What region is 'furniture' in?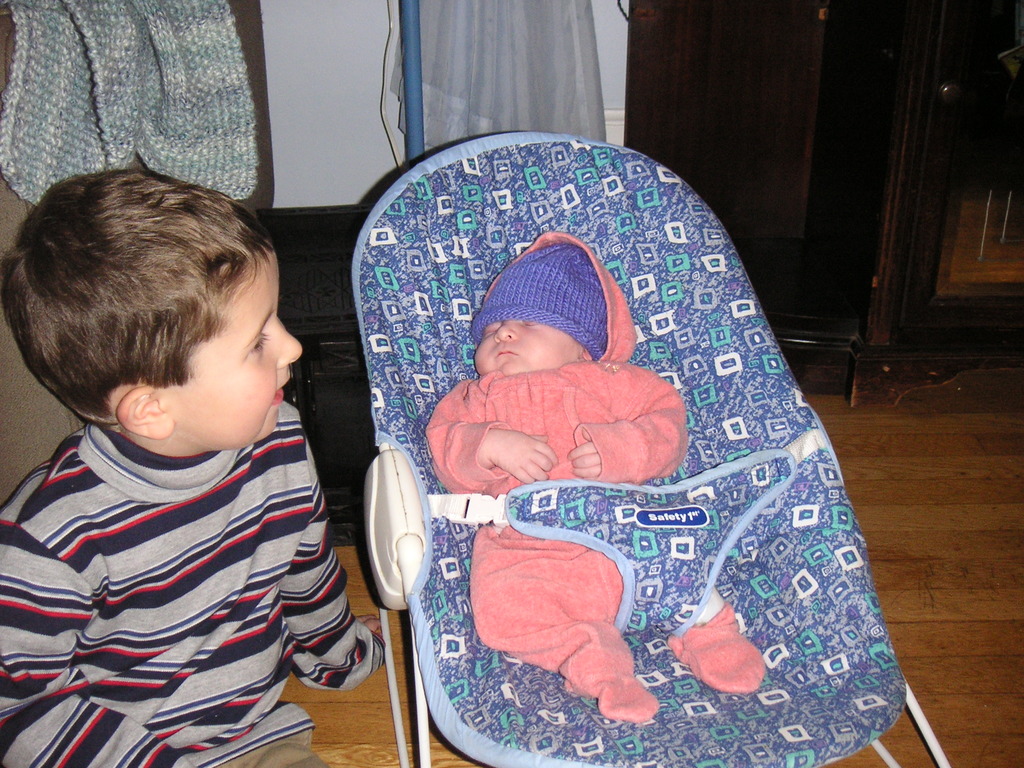
0:0:278:509.
